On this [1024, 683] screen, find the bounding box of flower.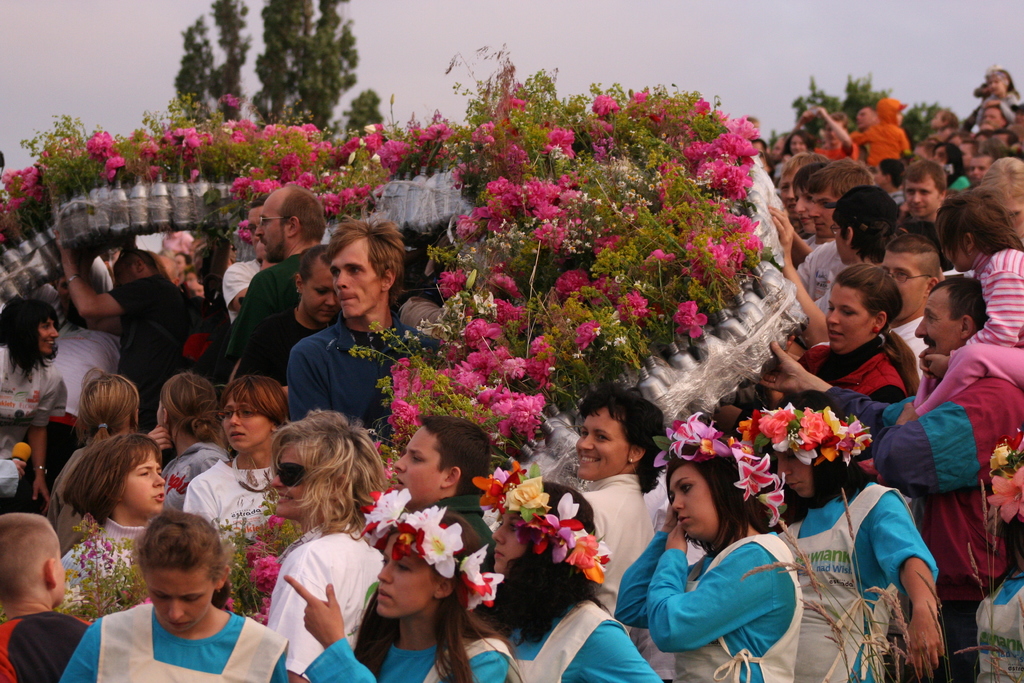
Bounding box: BBox(559, 495, 577, 523).
